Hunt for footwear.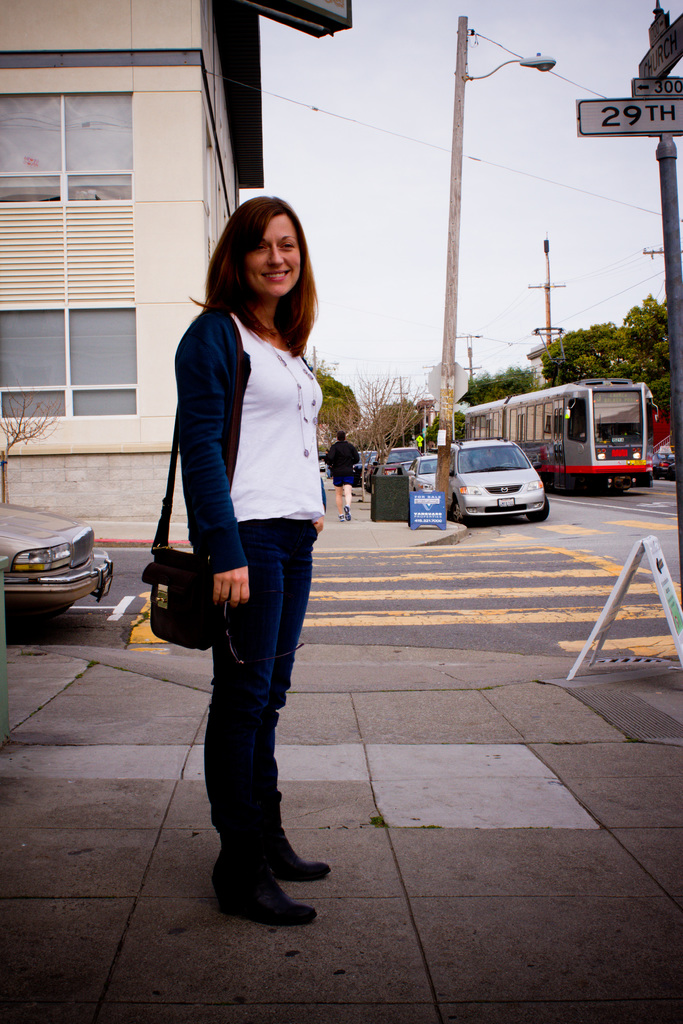
Hunted down at pyautogui.locateOnScreen(203, 865, 312, 927).
